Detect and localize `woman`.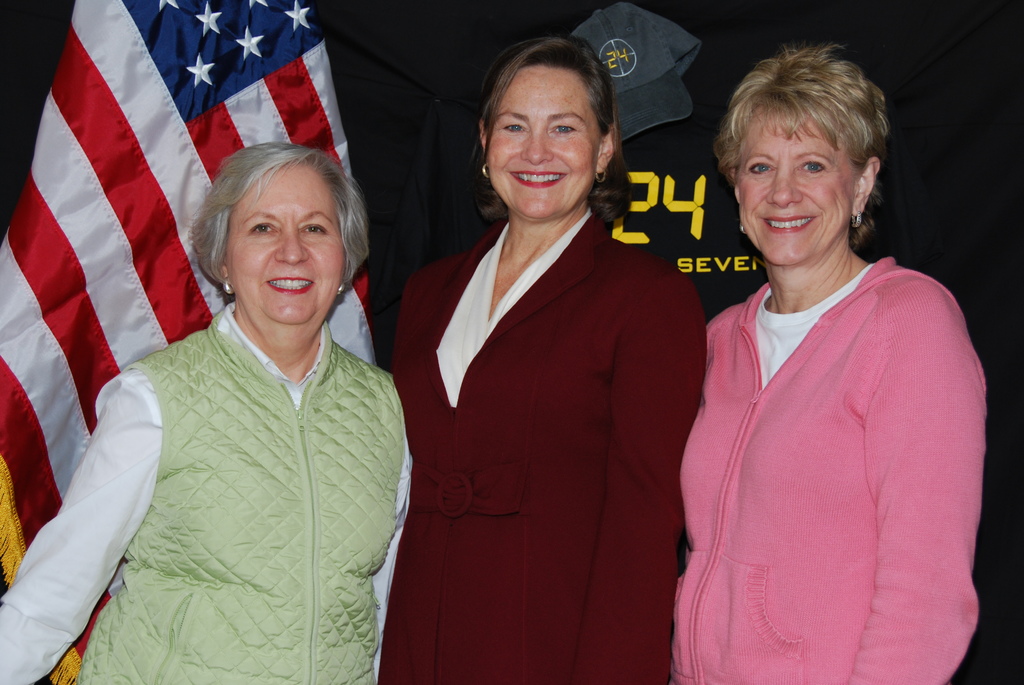
Localized at 383, 35, 708, 684.
